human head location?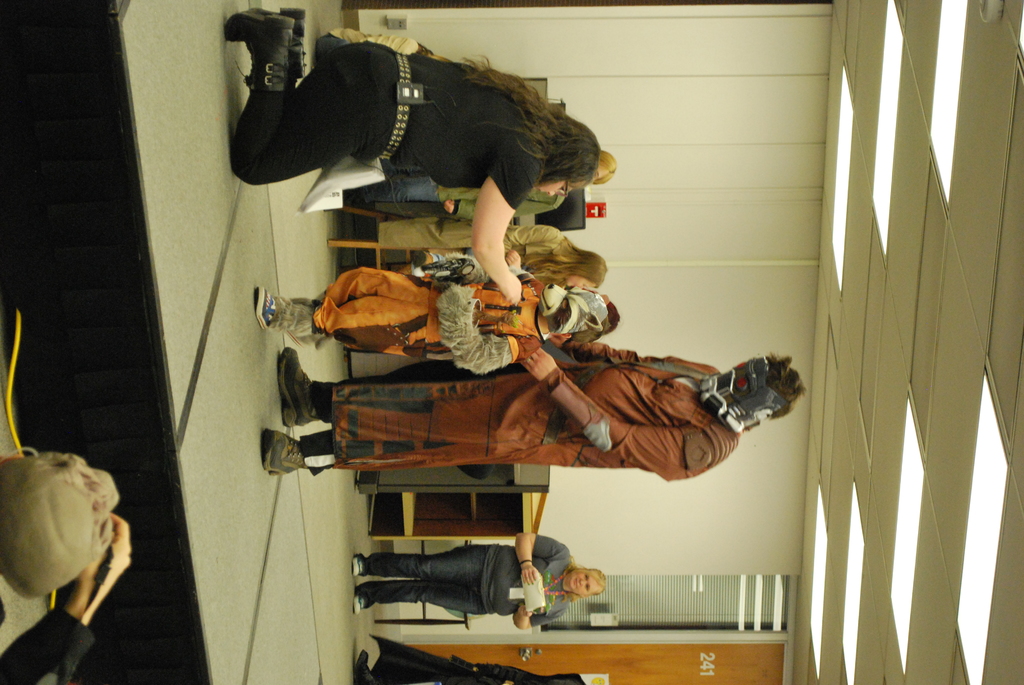
box(563, 250, 608, 290)
